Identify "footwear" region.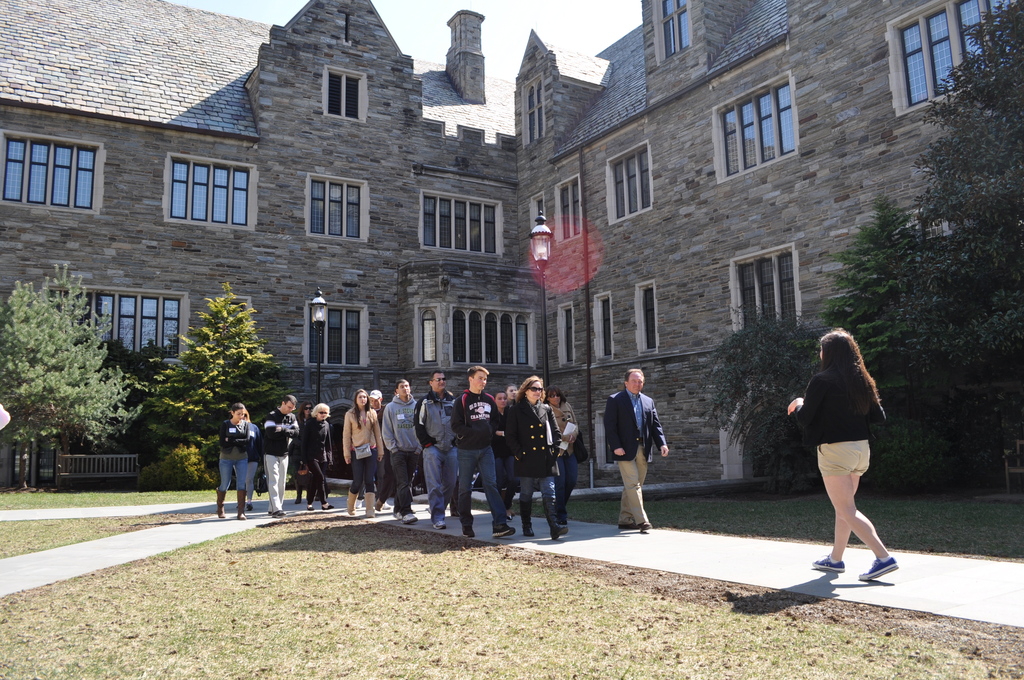
Region: bbox=(236, 486, 247, 521).
